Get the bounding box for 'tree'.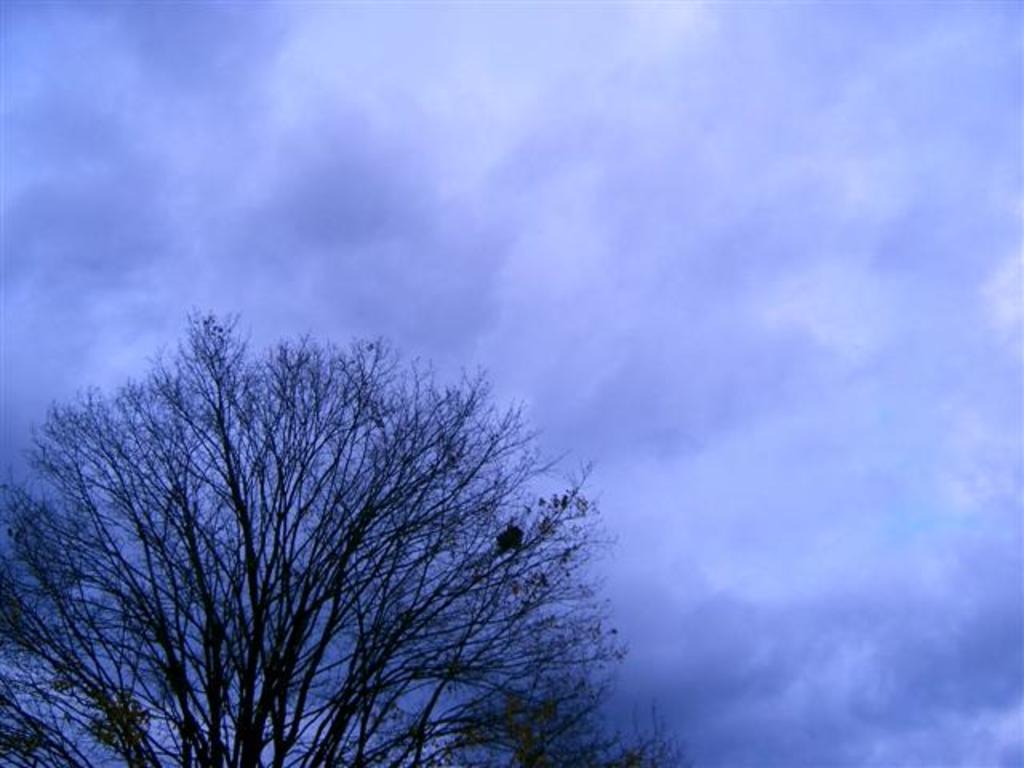
crop(0, 304, 626, 766).
